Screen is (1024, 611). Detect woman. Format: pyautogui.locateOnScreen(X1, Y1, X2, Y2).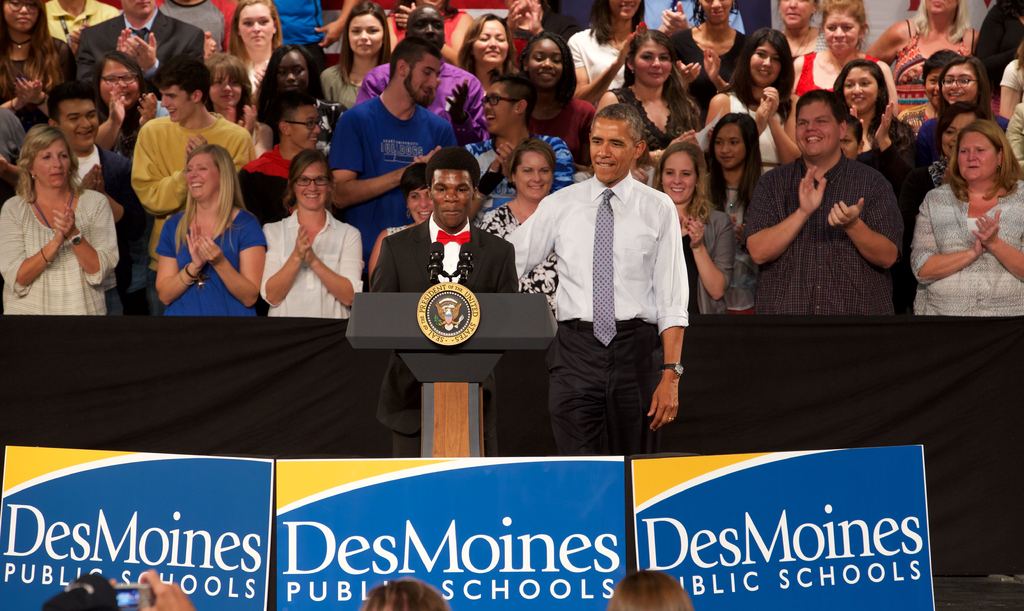
pyautogui.locateOnScreen(365, 162, 435, 284).
